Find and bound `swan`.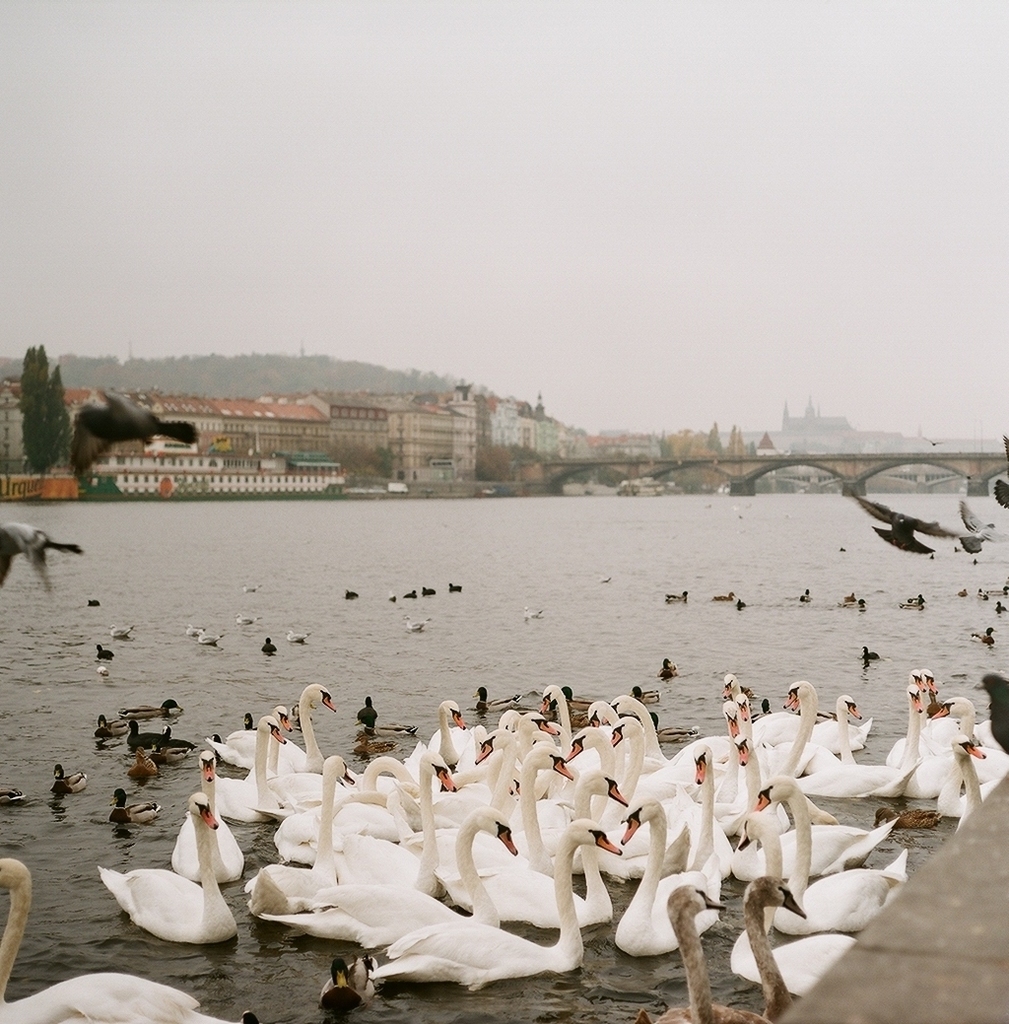
Bound: rect(734, 872, 791, 1014).
